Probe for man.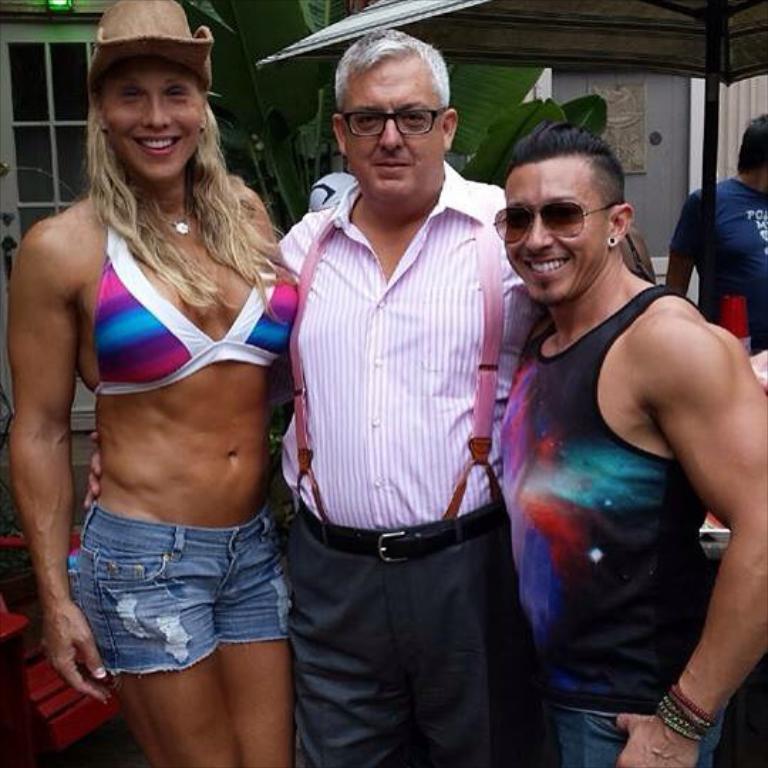
Probe result: select_region(666, 112, 767, 366).
